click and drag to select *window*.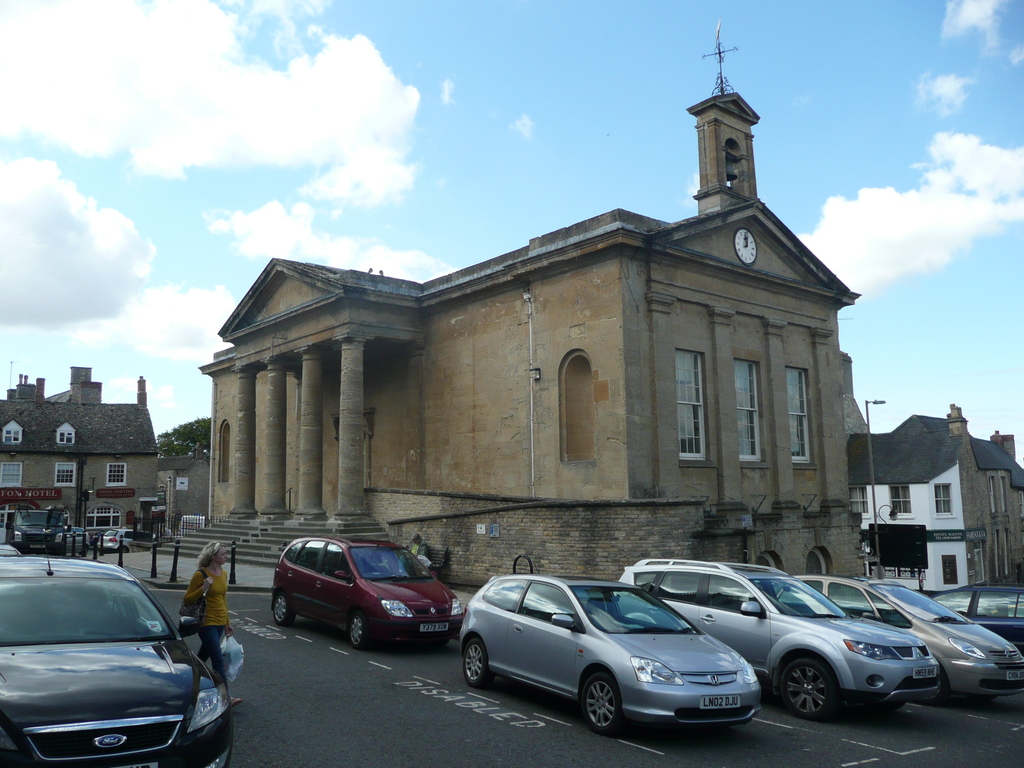
Selection: 4/426/18/445.
